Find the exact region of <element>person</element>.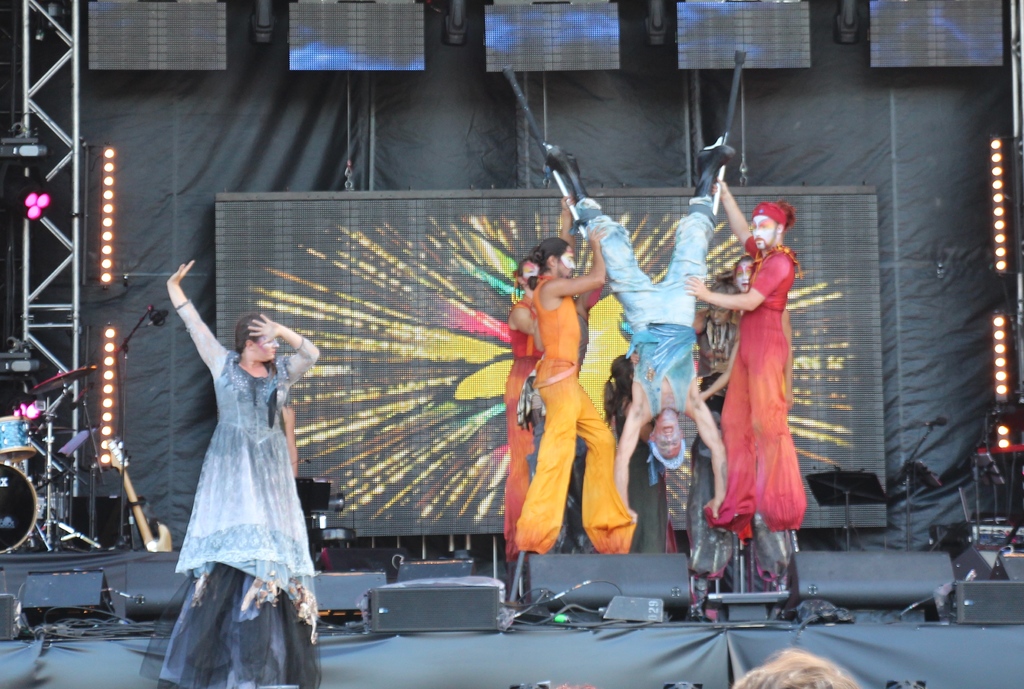
Exact region: region(513, 211, 615, 586).
